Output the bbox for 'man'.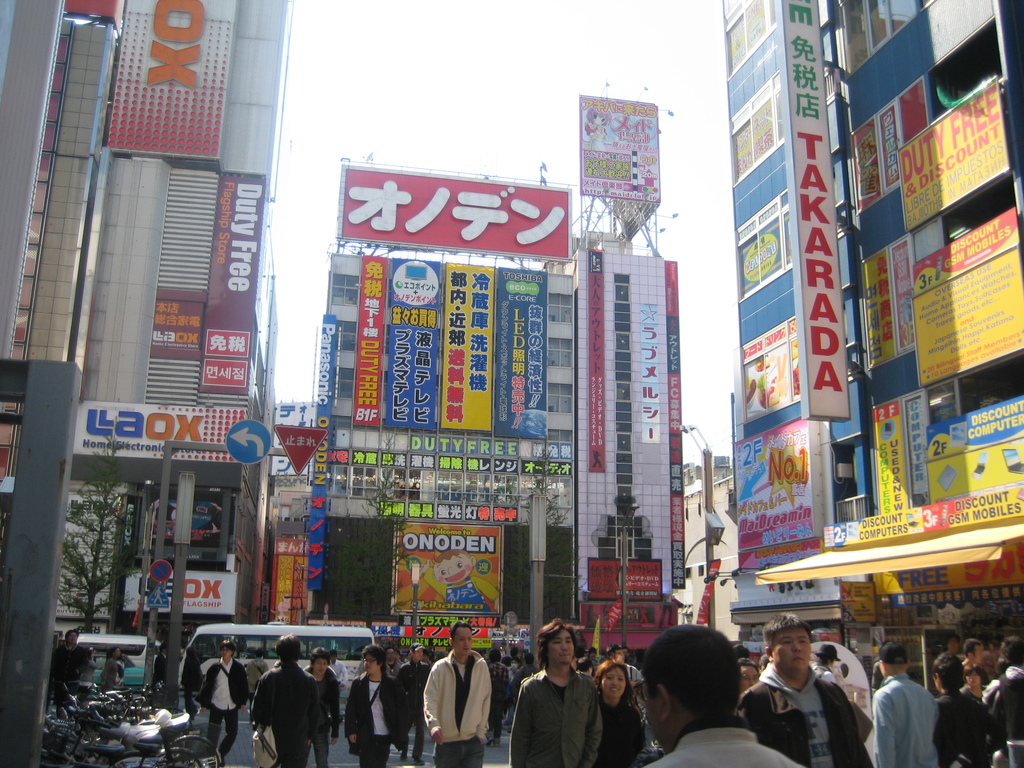
248:630:320:767.
